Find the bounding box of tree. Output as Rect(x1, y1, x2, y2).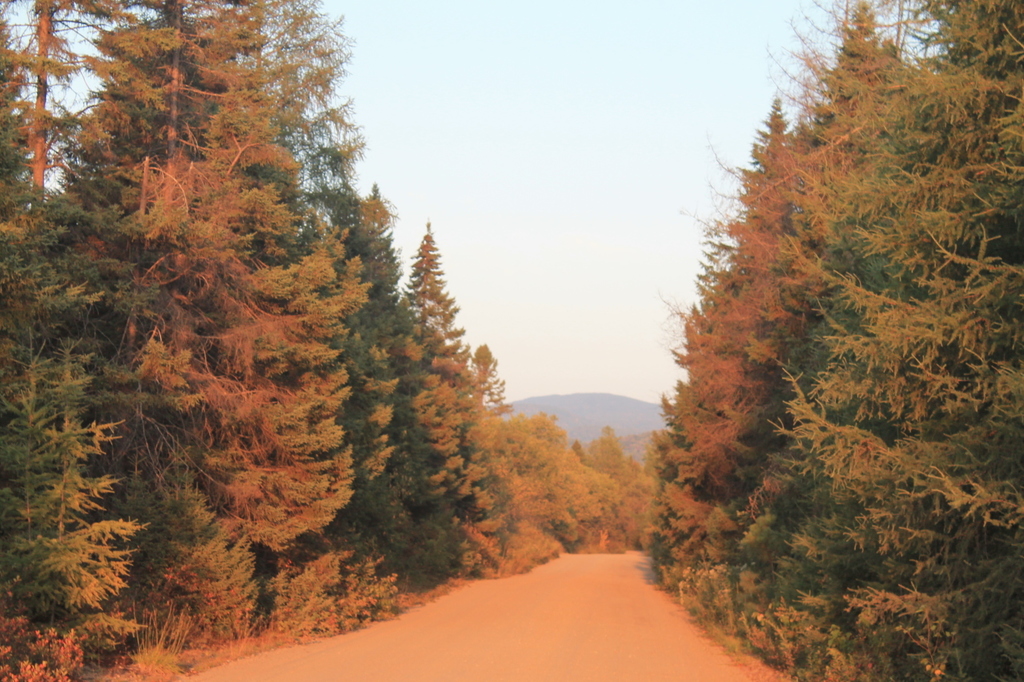
Rect(0, 186, 132, 661).
